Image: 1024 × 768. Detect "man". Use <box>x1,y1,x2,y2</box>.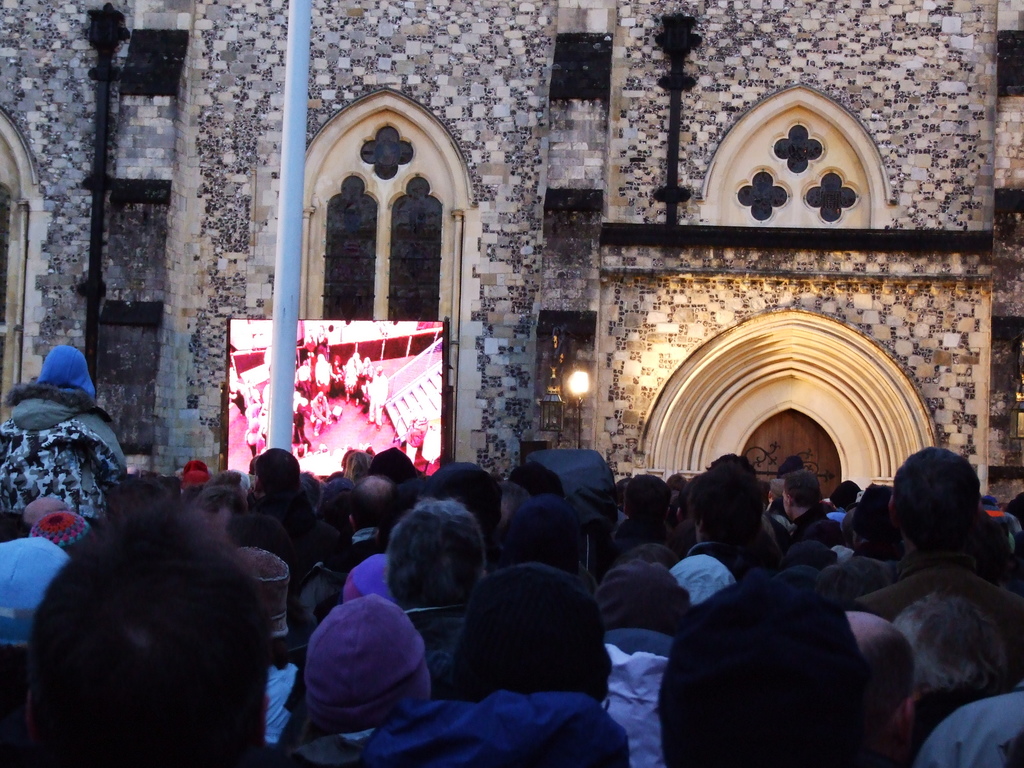
<box>778,472,846,548</box>.
